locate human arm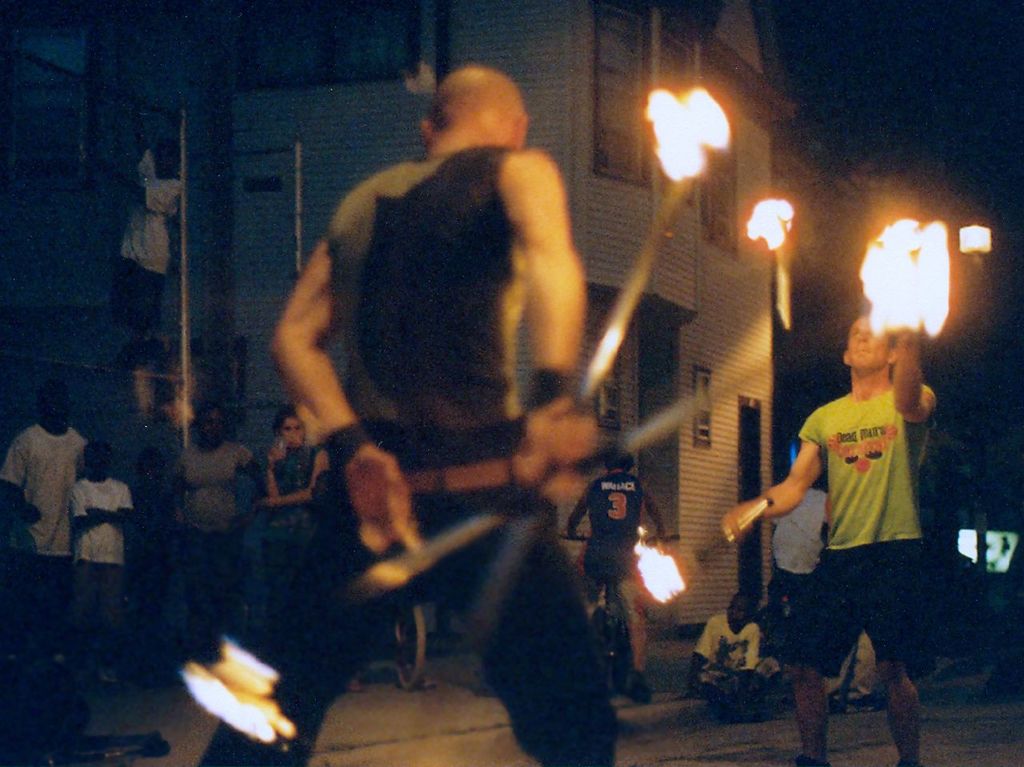
860,310,917,414
